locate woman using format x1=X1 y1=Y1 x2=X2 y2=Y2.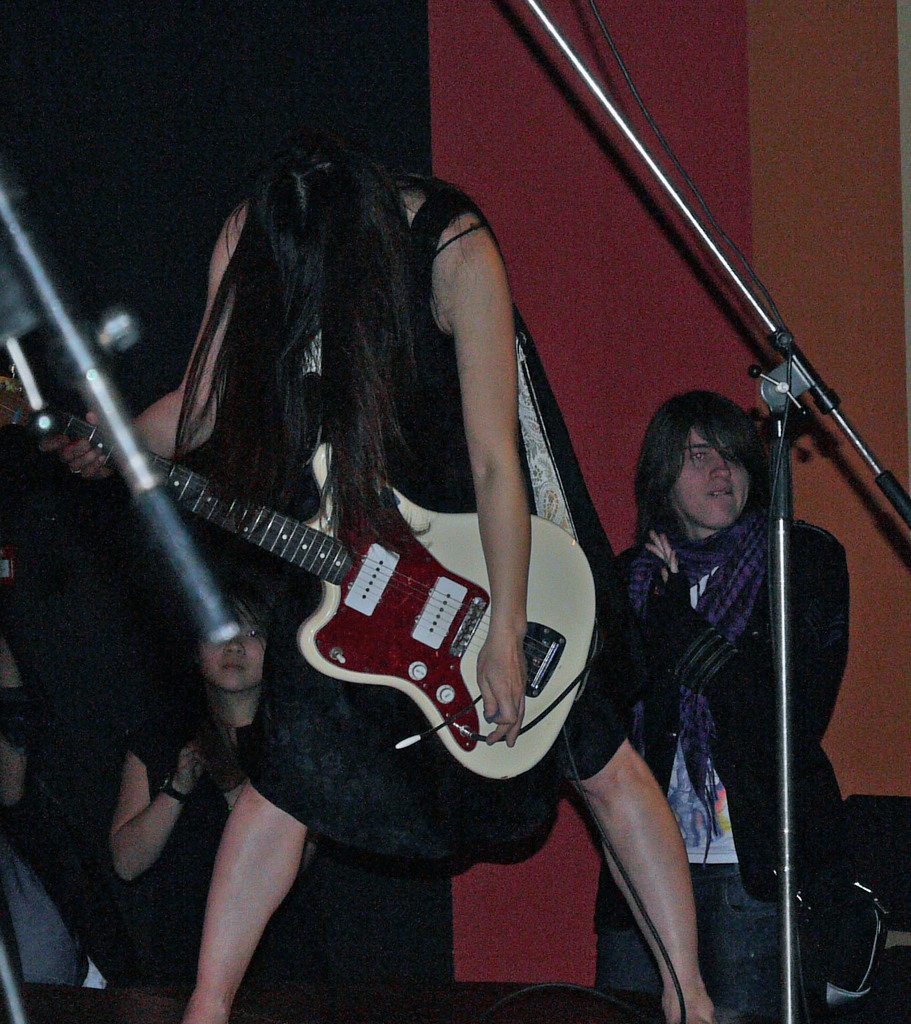
x1=53 y1=85 x2=674 y2=1003.
